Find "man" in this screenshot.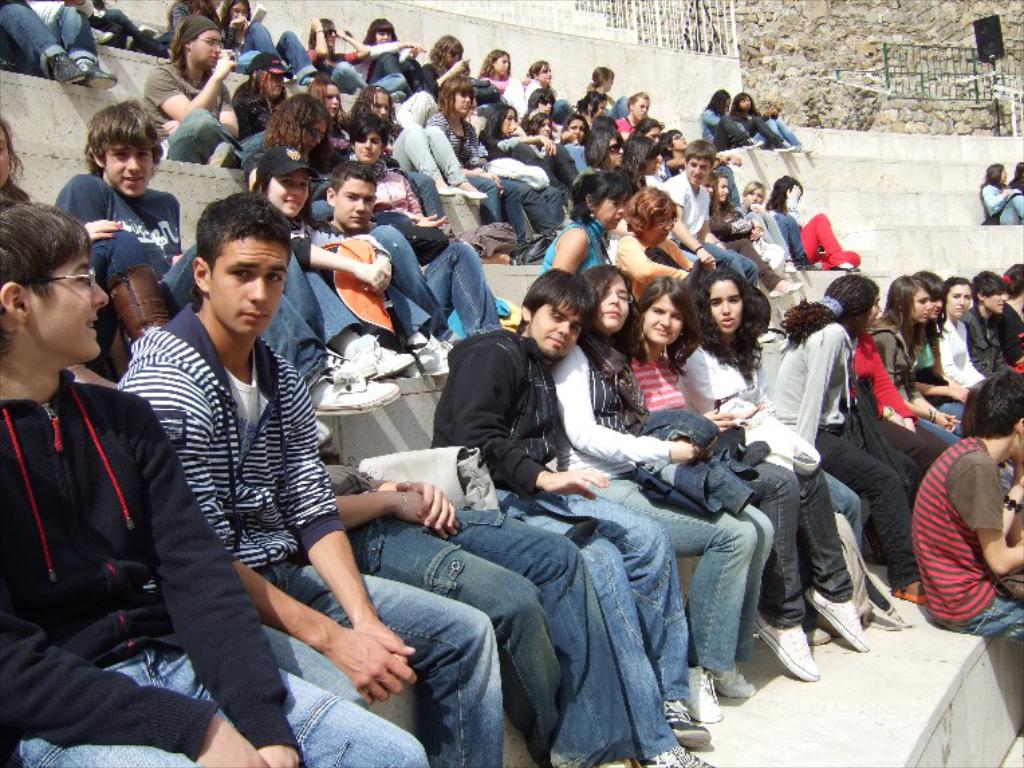
The bounding box for "man" is [x1=142, y1=9, x2=280, y2=174].
